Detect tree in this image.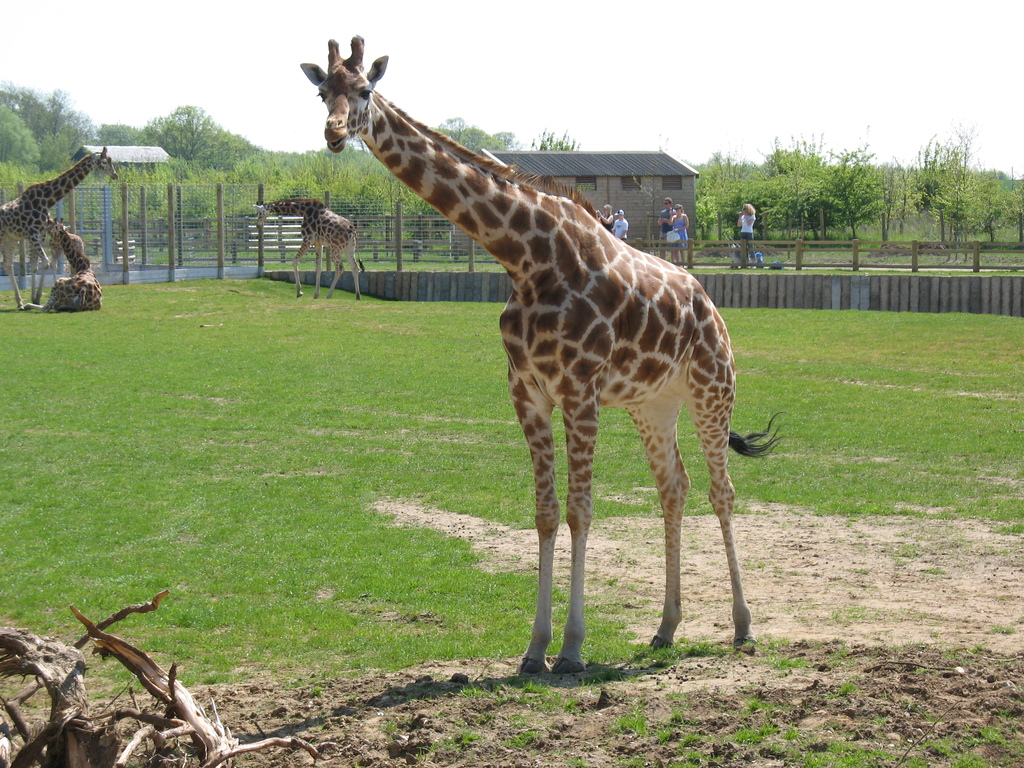
Detection: box(524, 127, 579, 153).
